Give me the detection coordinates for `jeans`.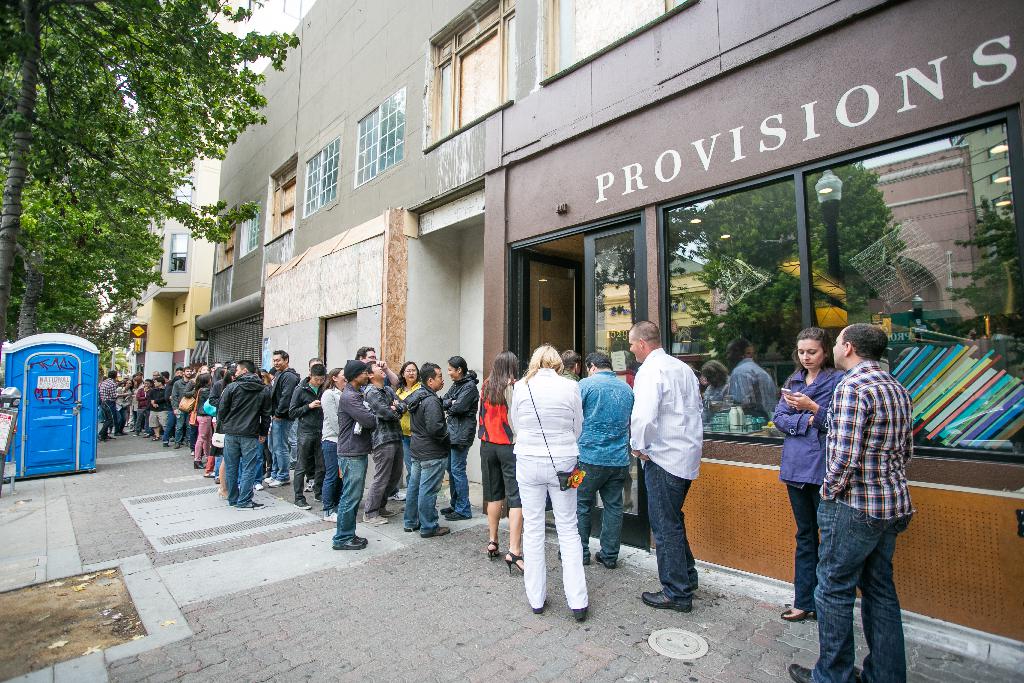
402/456/450/536.
